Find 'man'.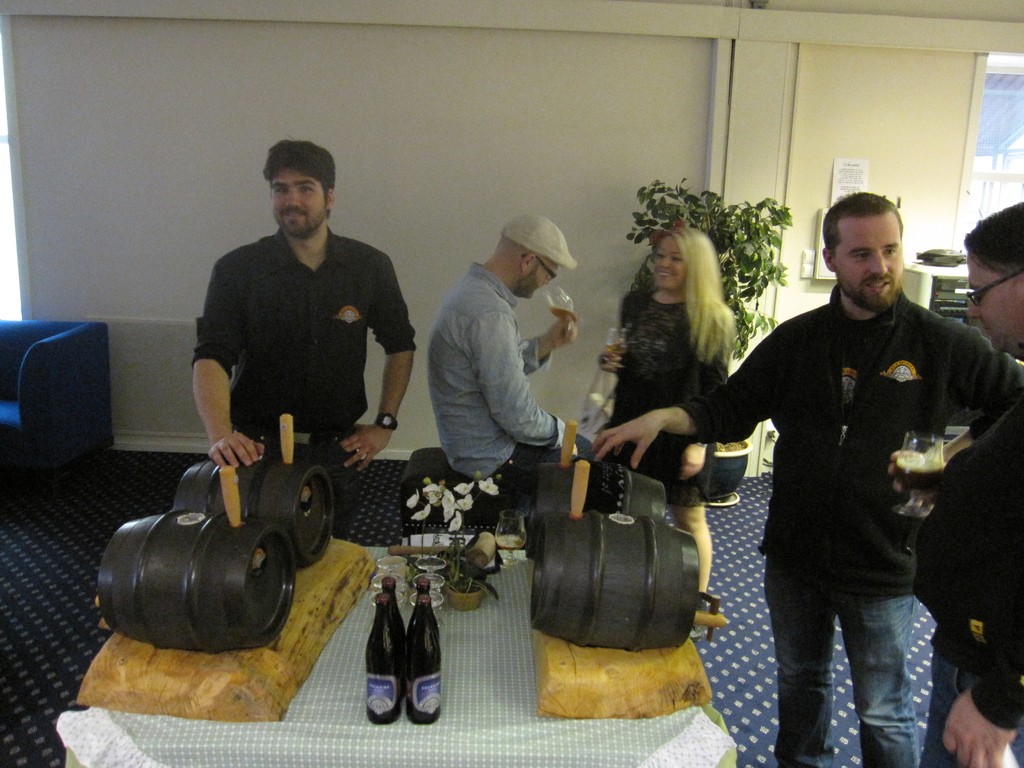
bbox(911, 207, 1023, 767).
